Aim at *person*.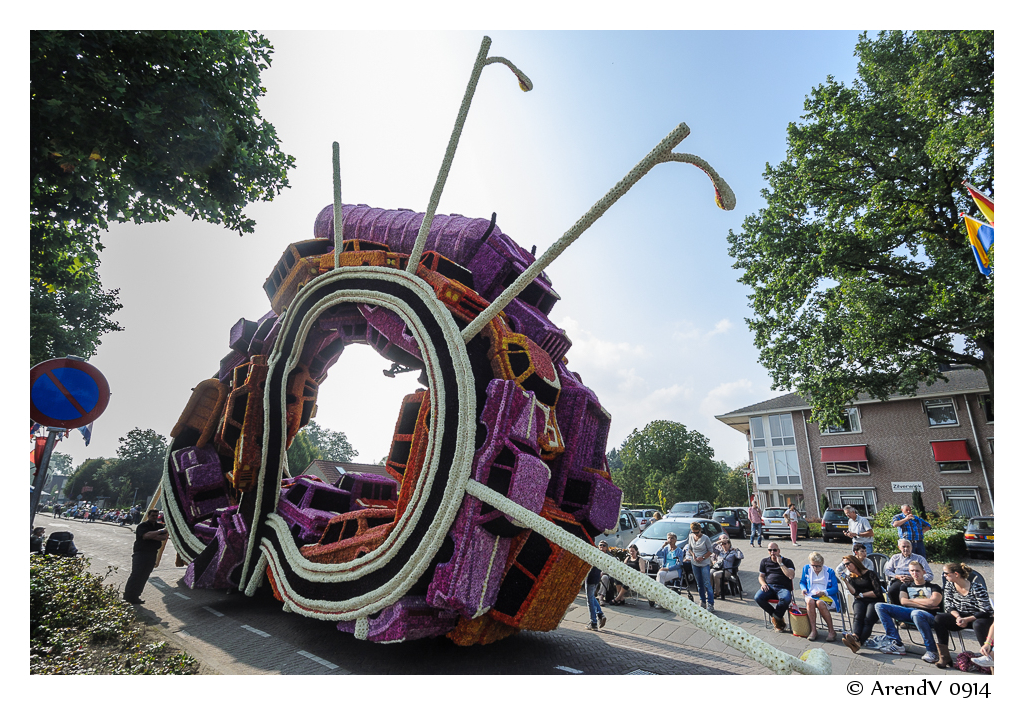
Aimed at <bbox>923, 558, 981, 663</bbox>.
